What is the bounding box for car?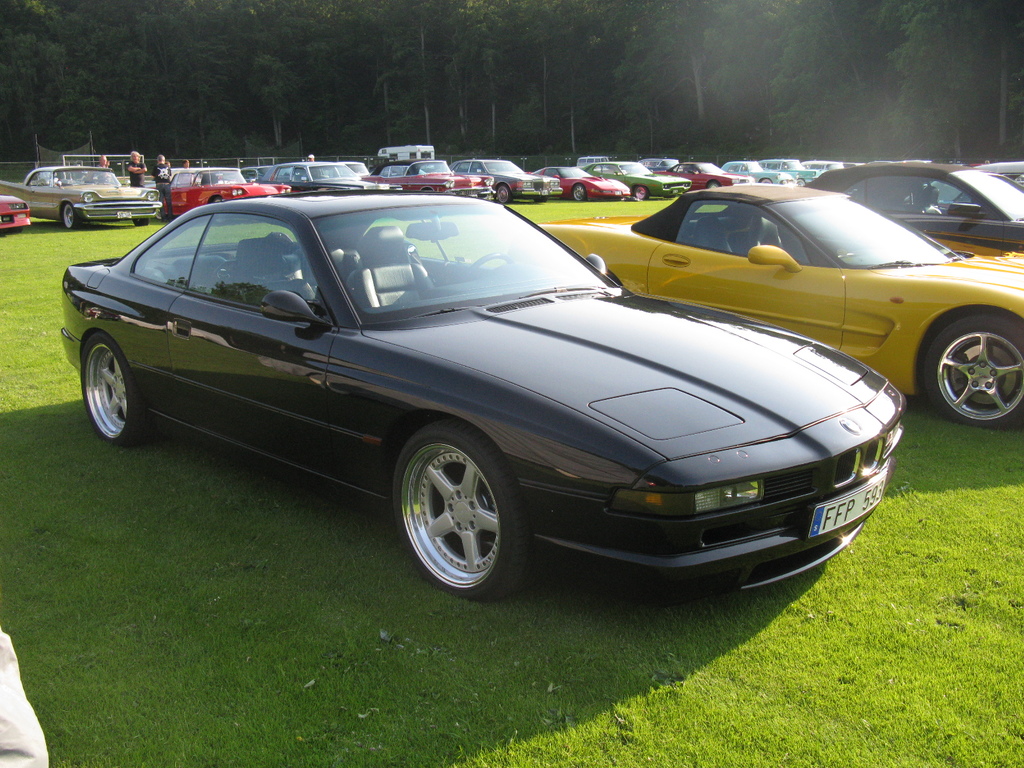
257 164 380 188.
